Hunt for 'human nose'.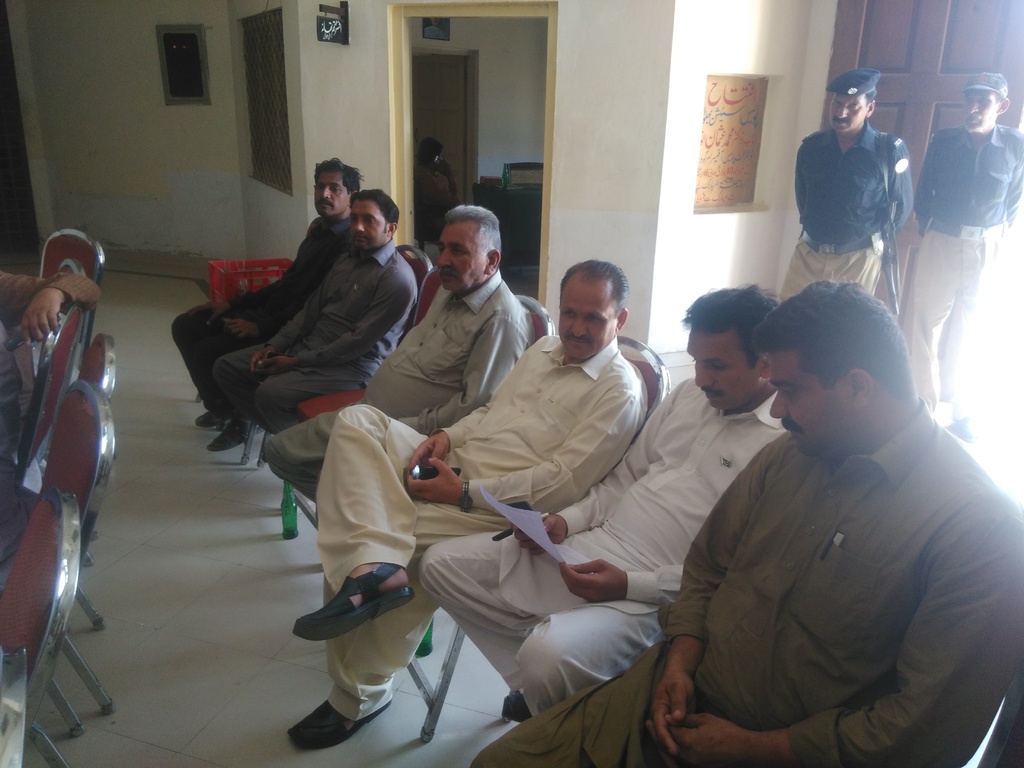
Hunted down at <bbox>438, 247, 451, 266</bbox>.
